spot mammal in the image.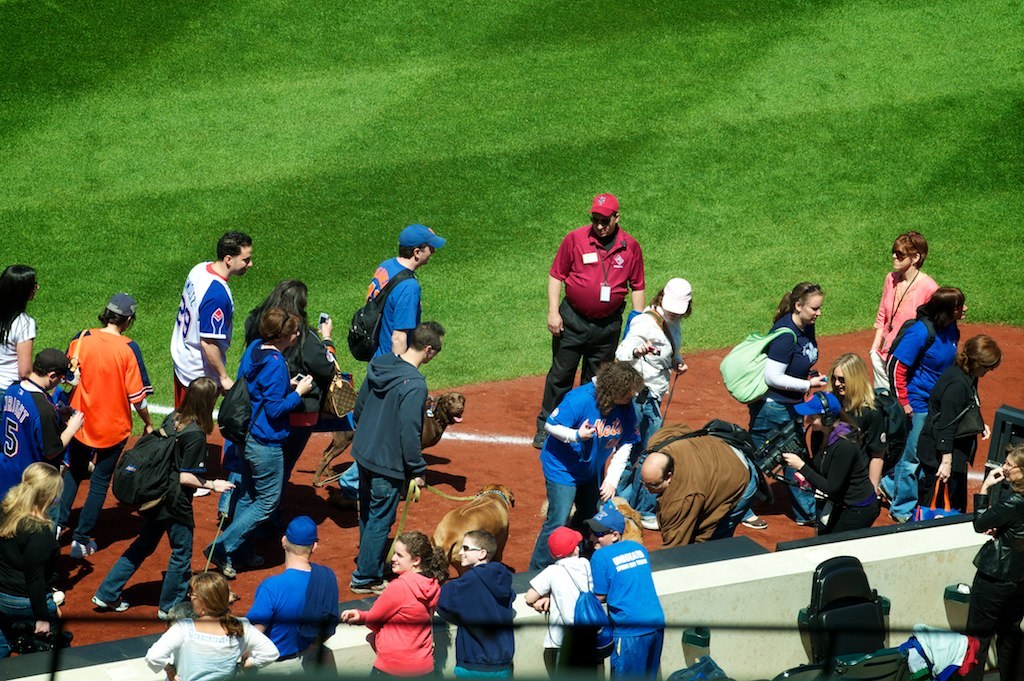
mammal found at box(825, 348, 895, 493).
